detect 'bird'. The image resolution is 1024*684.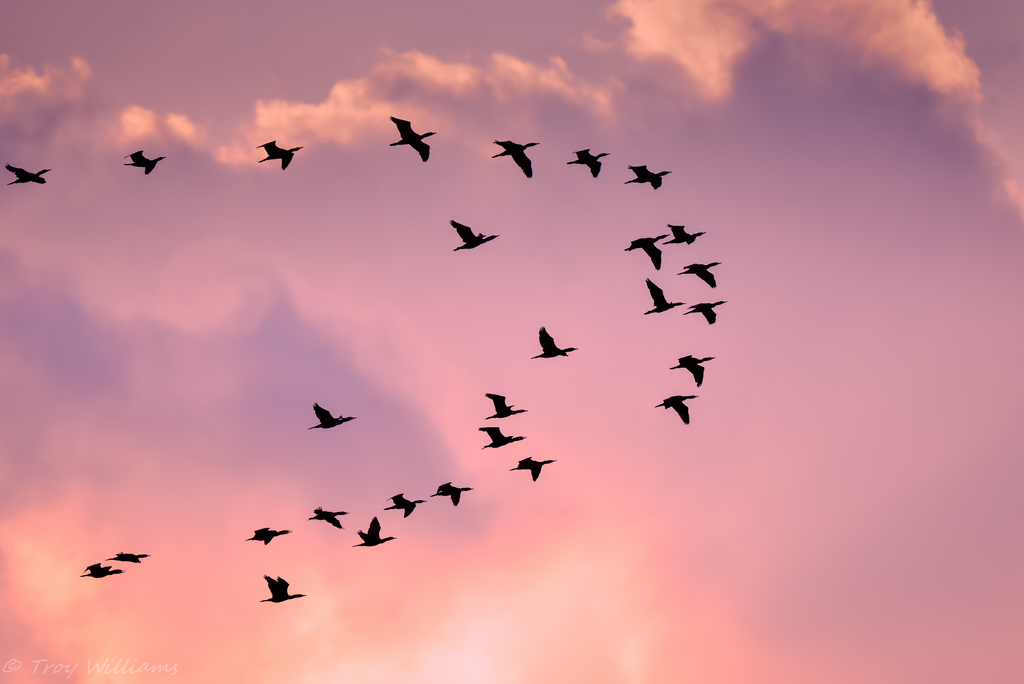
<box>355,516,398,546</box>.
